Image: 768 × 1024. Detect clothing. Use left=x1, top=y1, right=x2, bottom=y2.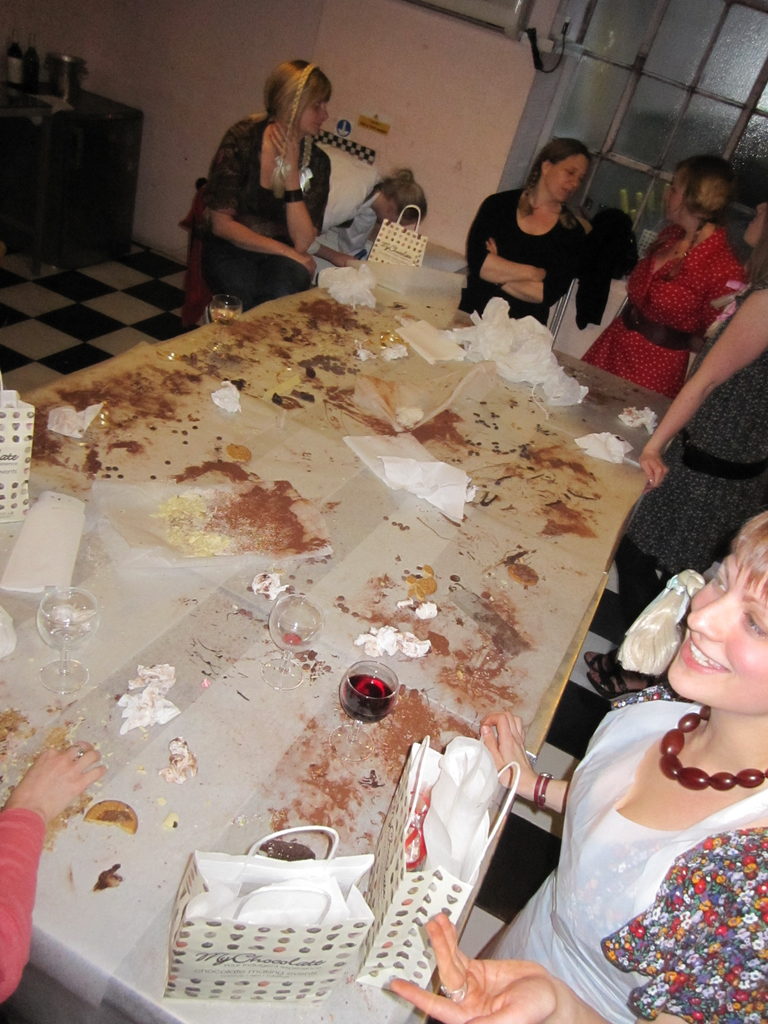
left=579, top=223, right=746, bottom=392.
